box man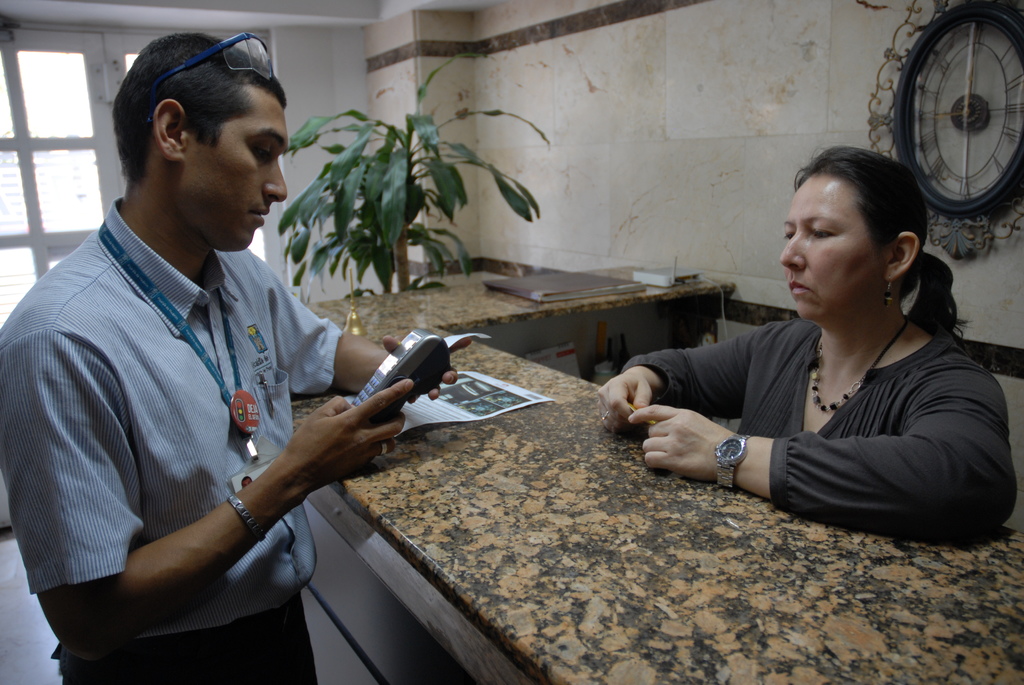
17/31/436/675
